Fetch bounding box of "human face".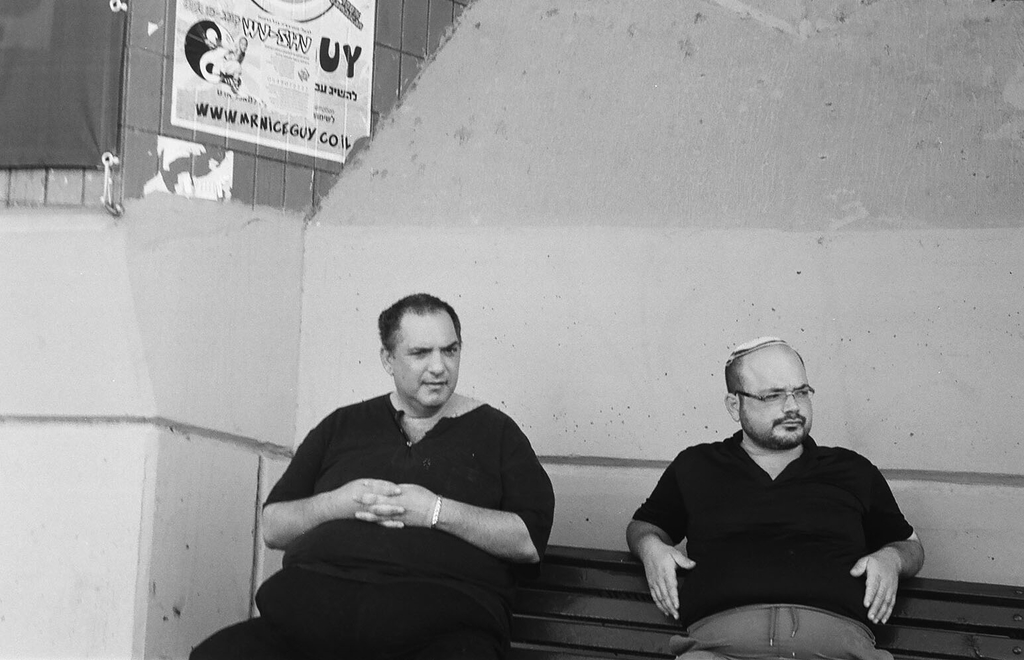
Bbox: <bbox>736, 347, 812, 451</bbox>.
